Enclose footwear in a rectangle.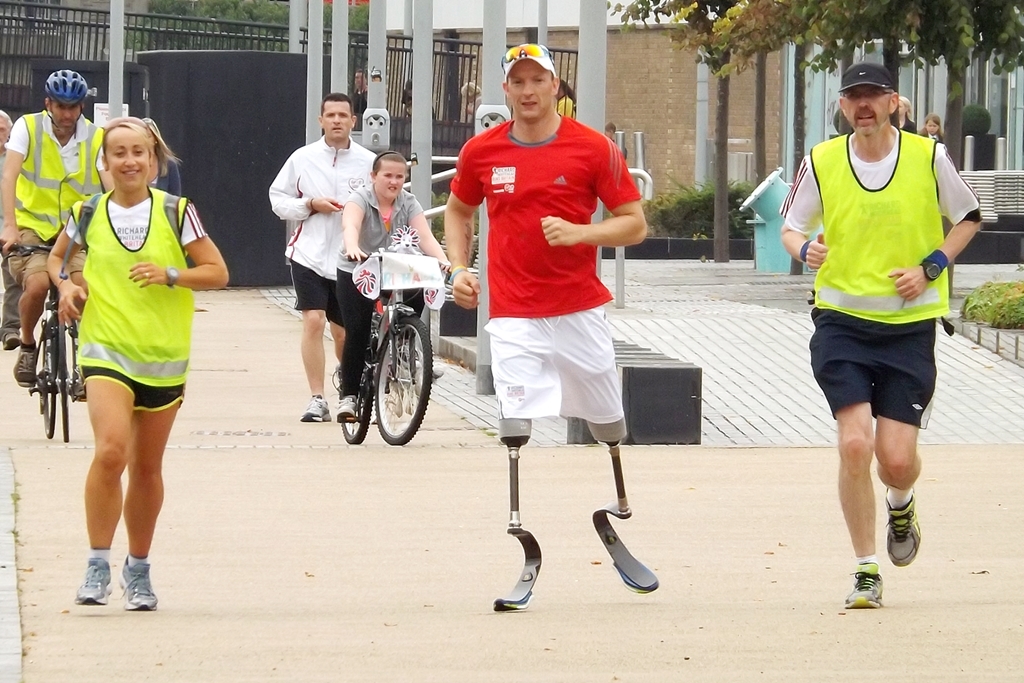
<box>18,344,36,388</box>.
